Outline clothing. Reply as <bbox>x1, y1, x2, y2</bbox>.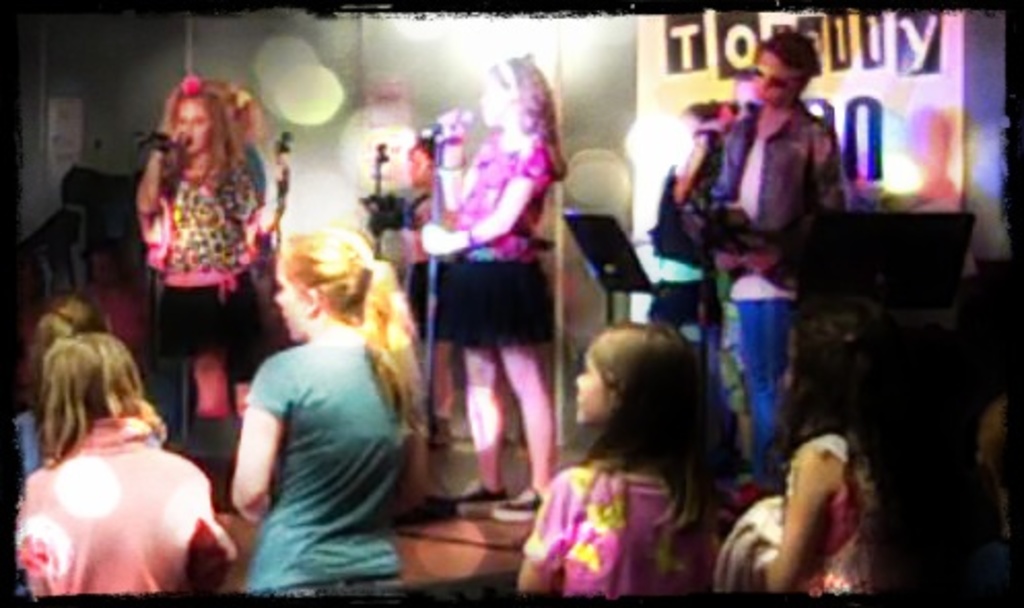
<bbox>243, 340, 410, 594</bbox>.
